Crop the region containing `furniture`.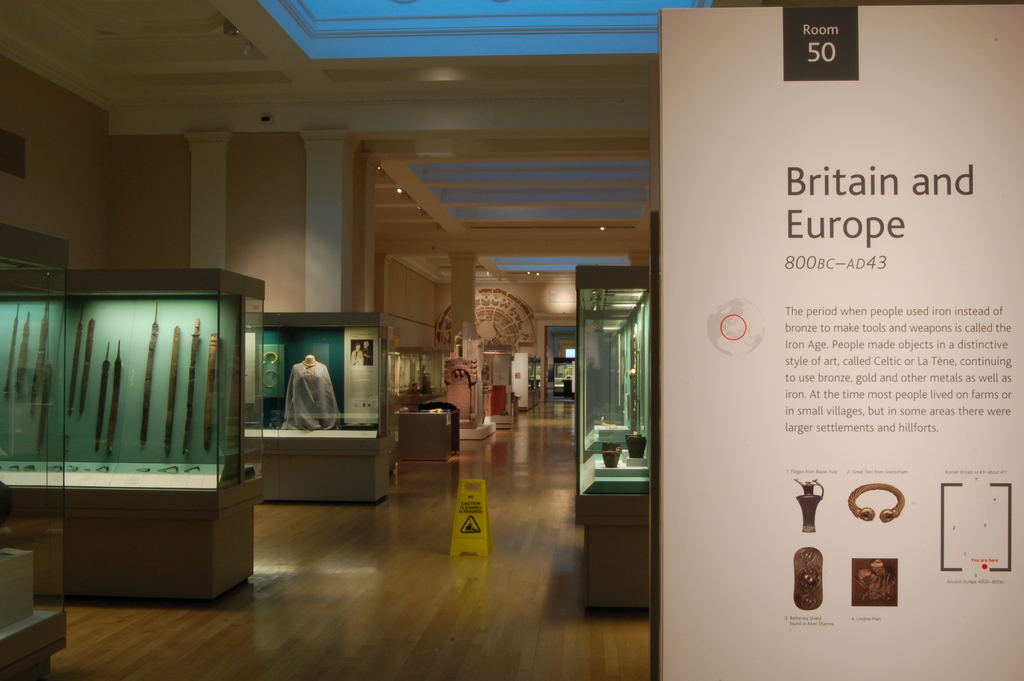
Crop region: x1=571, y1=260, x2=651, y2=609.
